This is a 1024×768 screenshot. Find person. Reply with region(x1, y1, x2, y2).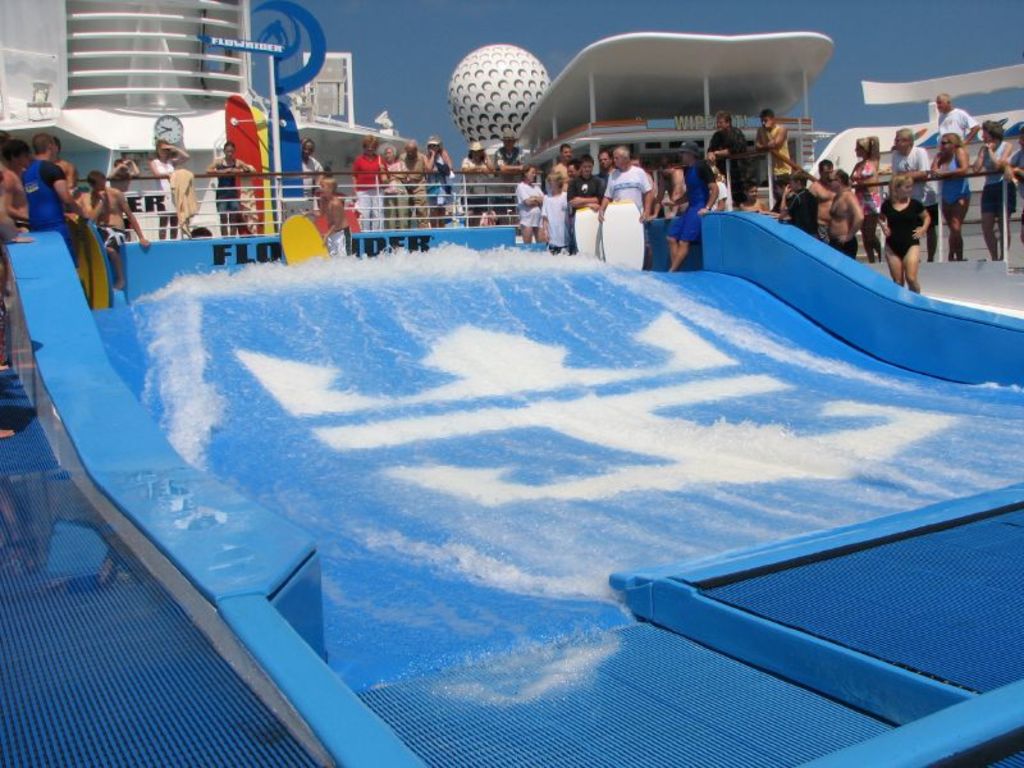
region(879, 123, 929, 207).
